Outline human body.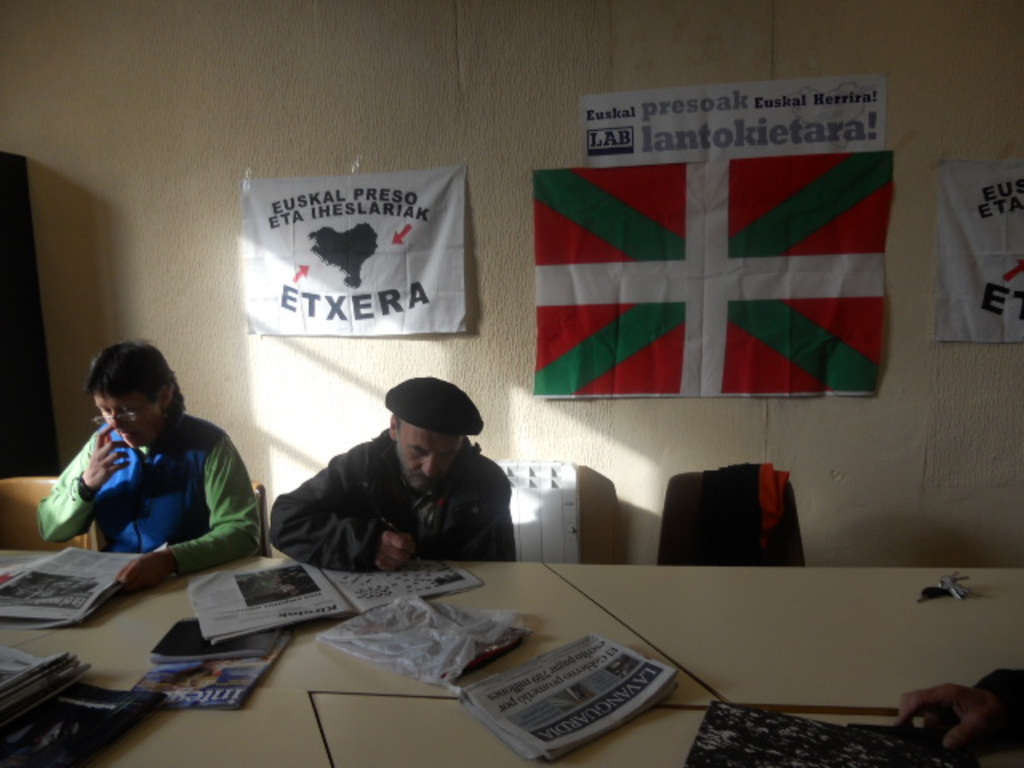
Outline: <box>270,373,522,573</box>.
